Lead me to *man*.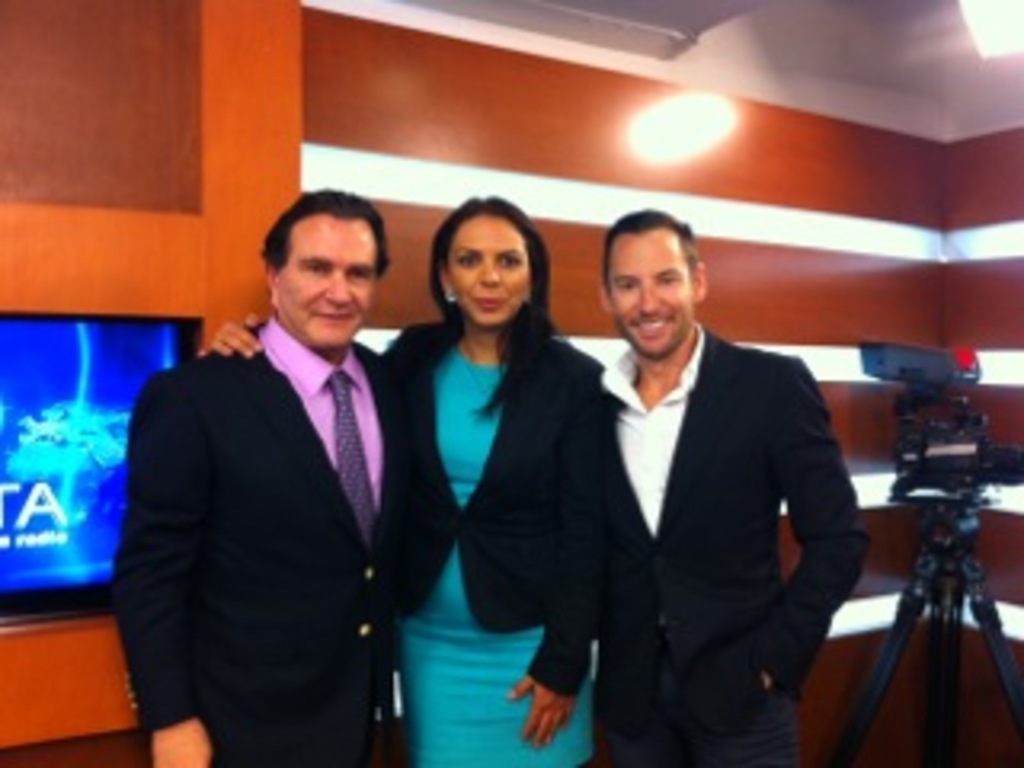
Lead to region(115, 173, 442, 758).
